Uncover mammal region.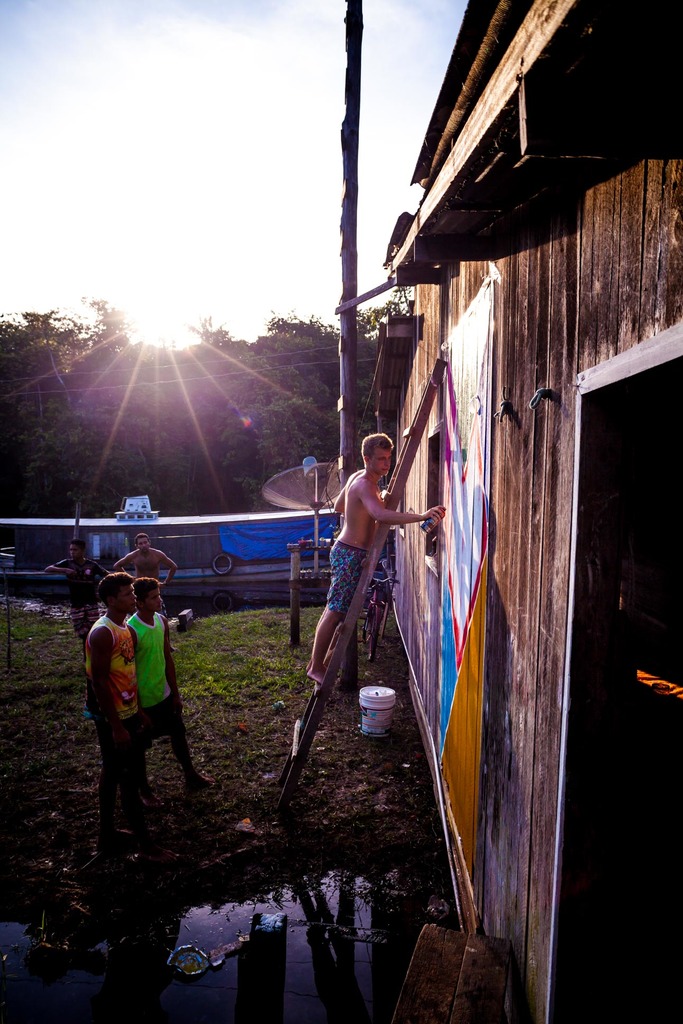
Uncovered: region(126, 570, 206, 792).
